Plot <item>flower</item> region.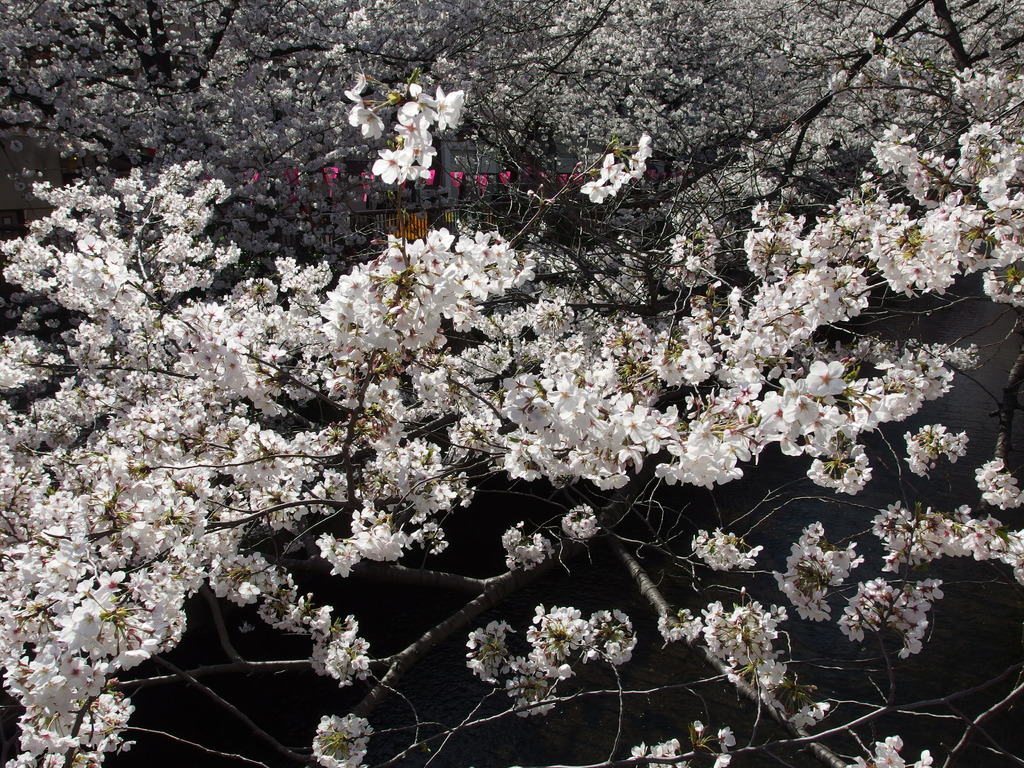
Plotted at {"left": 719, "top": 721, "right": 742, "bottom": 750}.
